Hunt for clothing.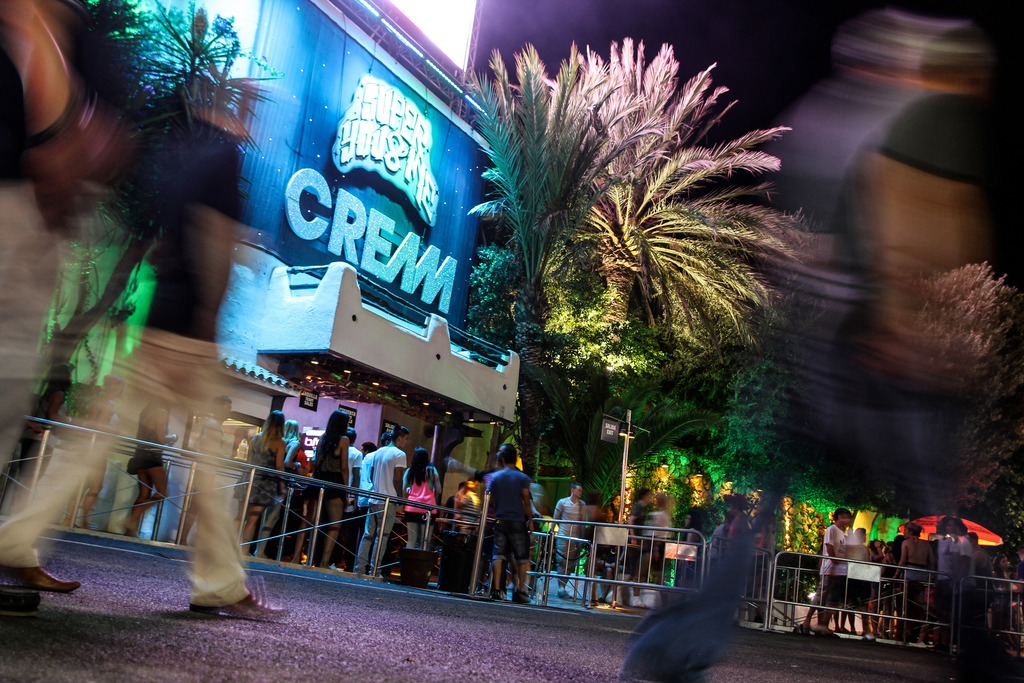
Hunted down at bbox=(353, 445, 378, 540).
